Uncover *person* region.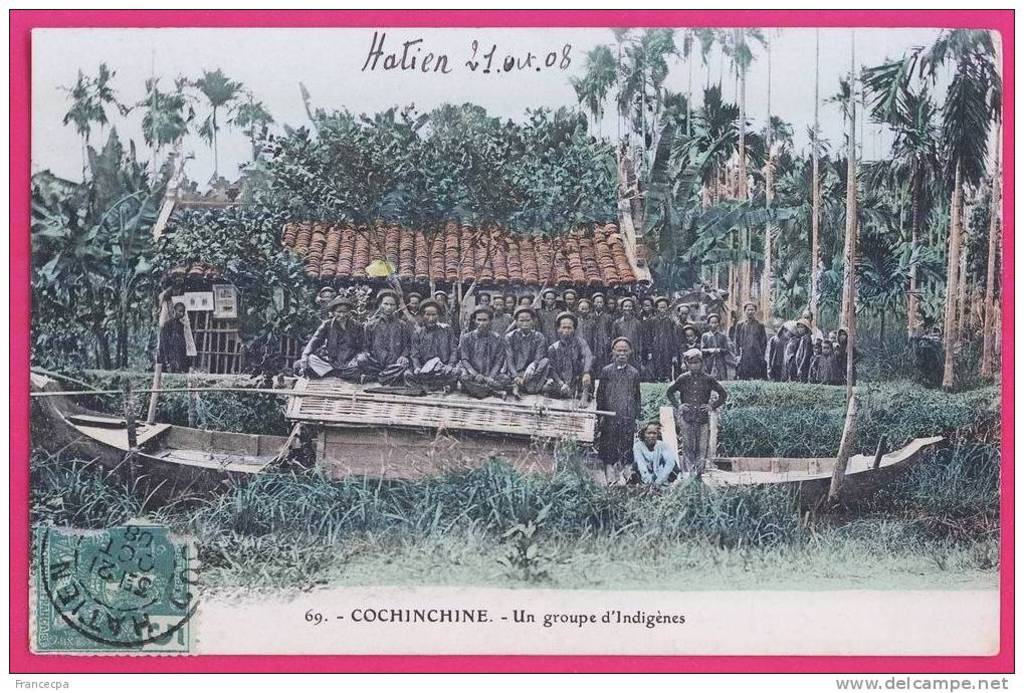
Uncovered: select_region(158, 300, 192, 373).
